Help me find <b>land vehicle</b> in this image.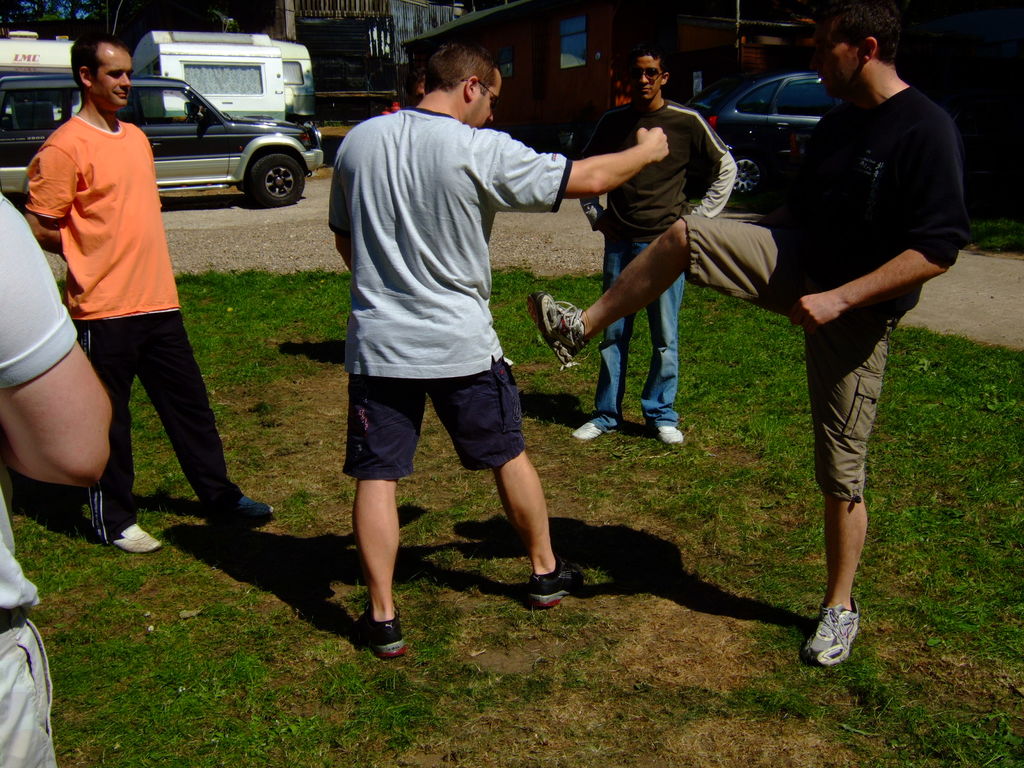
Found it: (685,70,843,199).
